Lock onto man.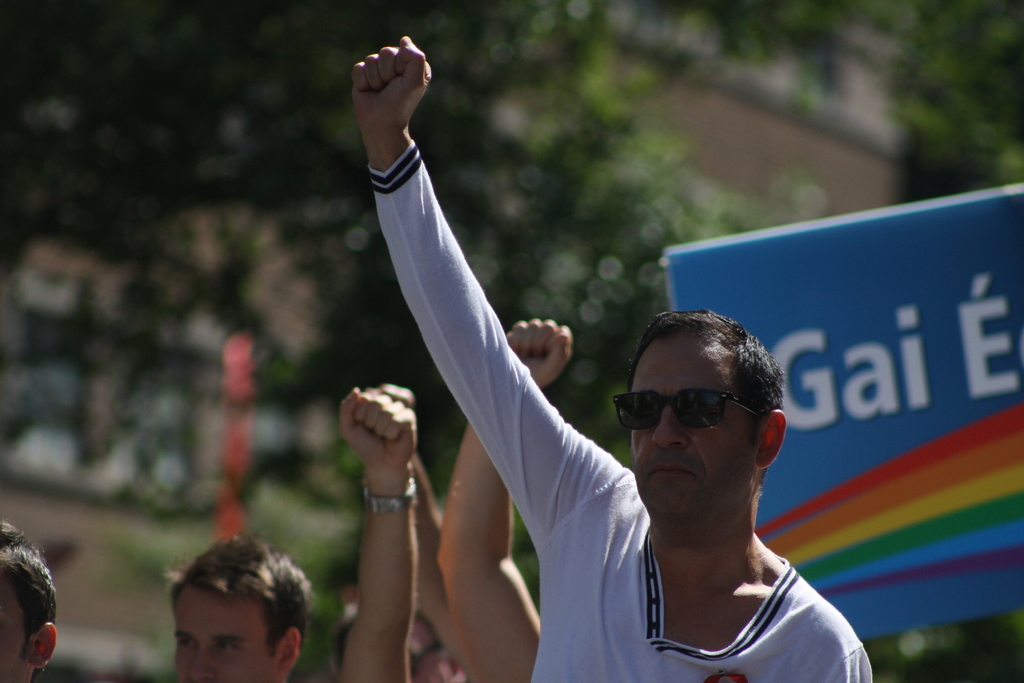
Locked: rect(438, 314, 570, 682).
